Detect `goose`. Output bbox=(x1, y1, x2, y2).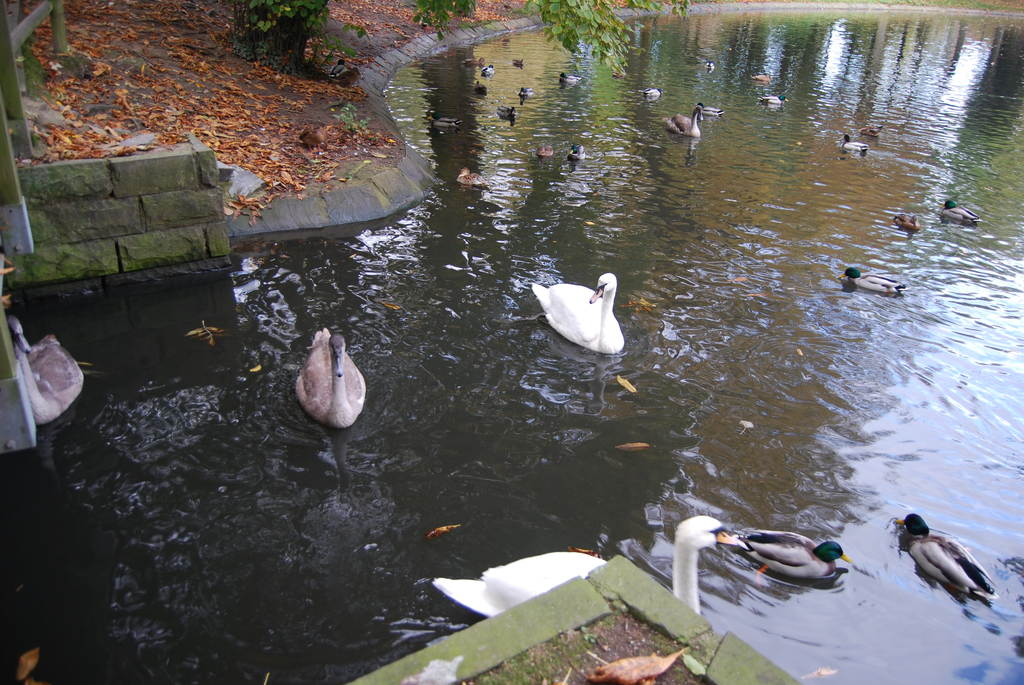
bbox=(892, 510, 998, 603).
